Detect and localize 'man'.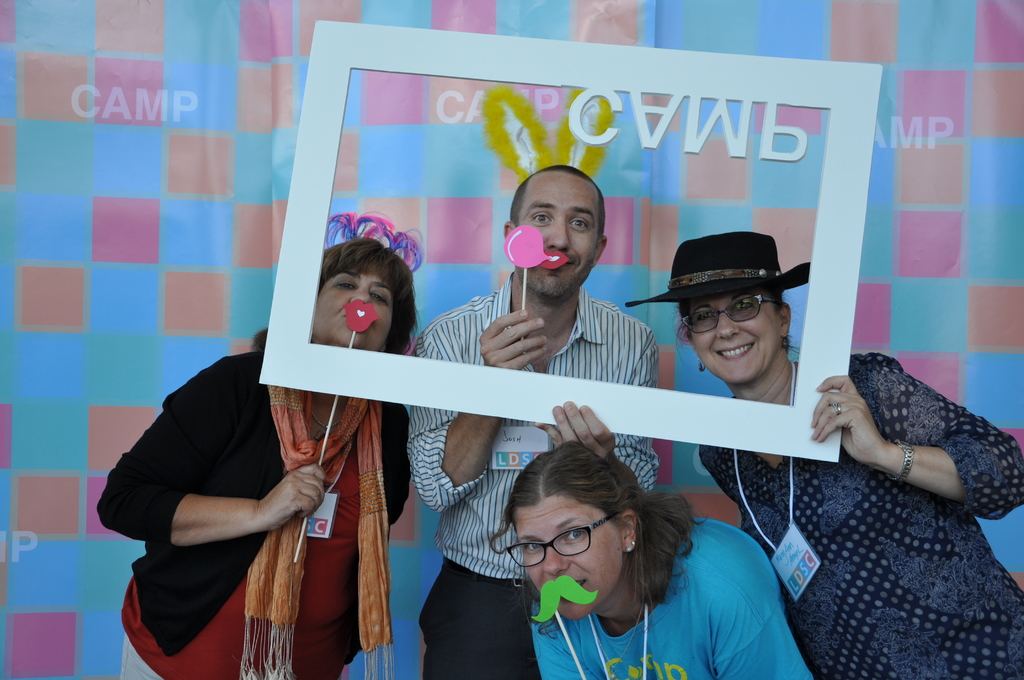
Localized at <region>415, 168, 665, 679</region>.
